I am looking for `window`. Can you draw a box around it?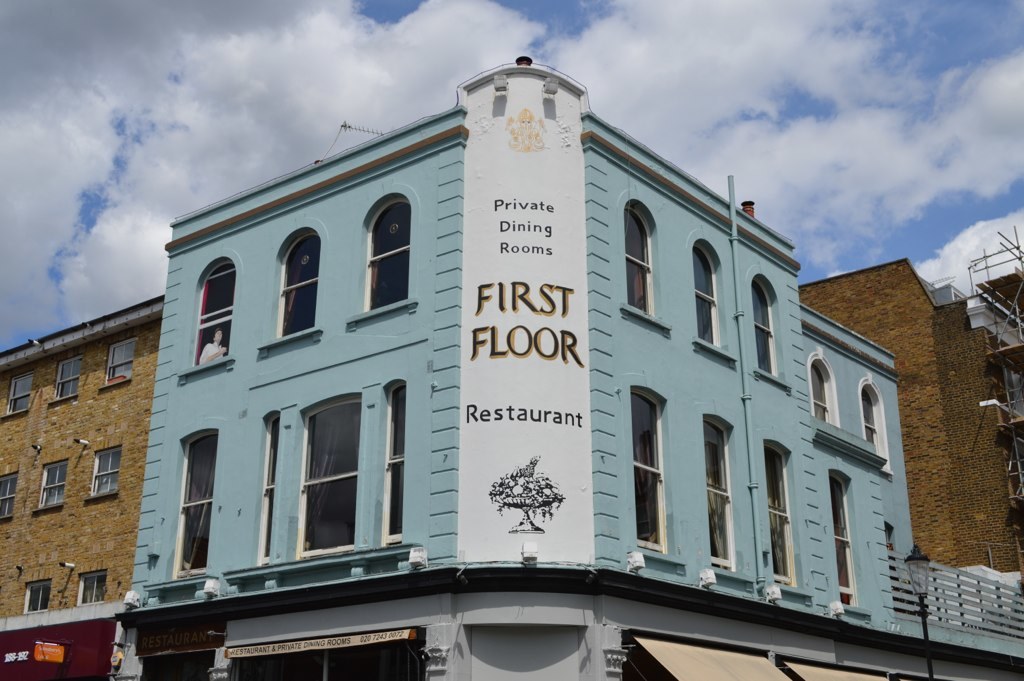
Sure, the bounding box is l=753, t=273, r=793, b=386.
